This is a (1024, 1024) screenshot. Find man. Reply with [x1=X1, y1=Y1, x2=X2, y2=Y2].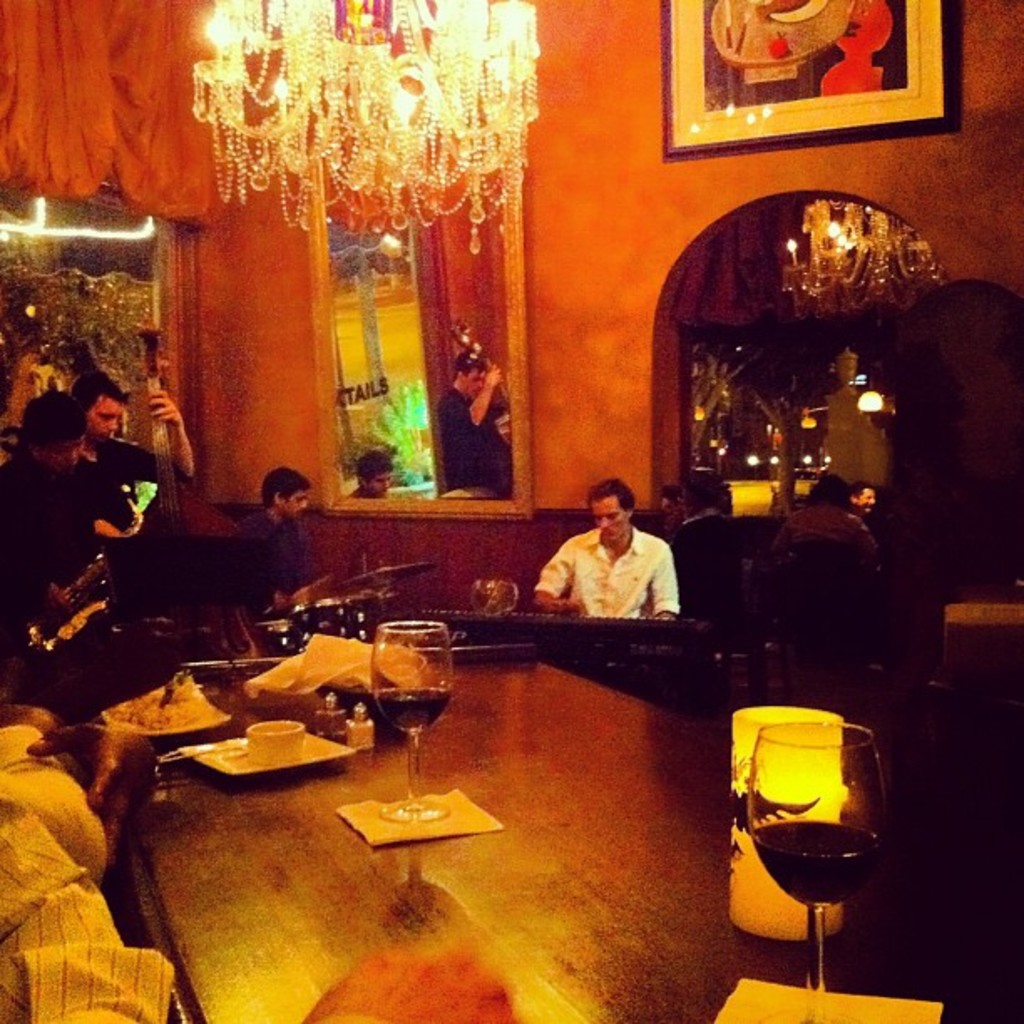
[x1=74, y1=373, x2=199, y2=519].
